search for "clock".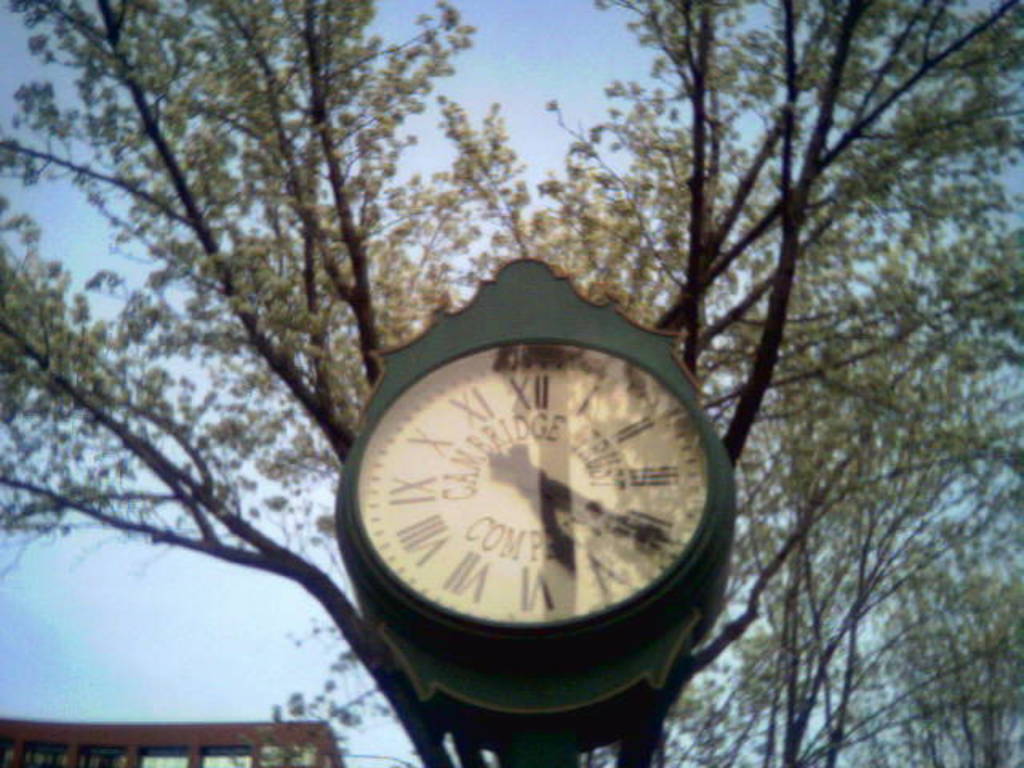
Found at box(328, 258, 738, 714).
